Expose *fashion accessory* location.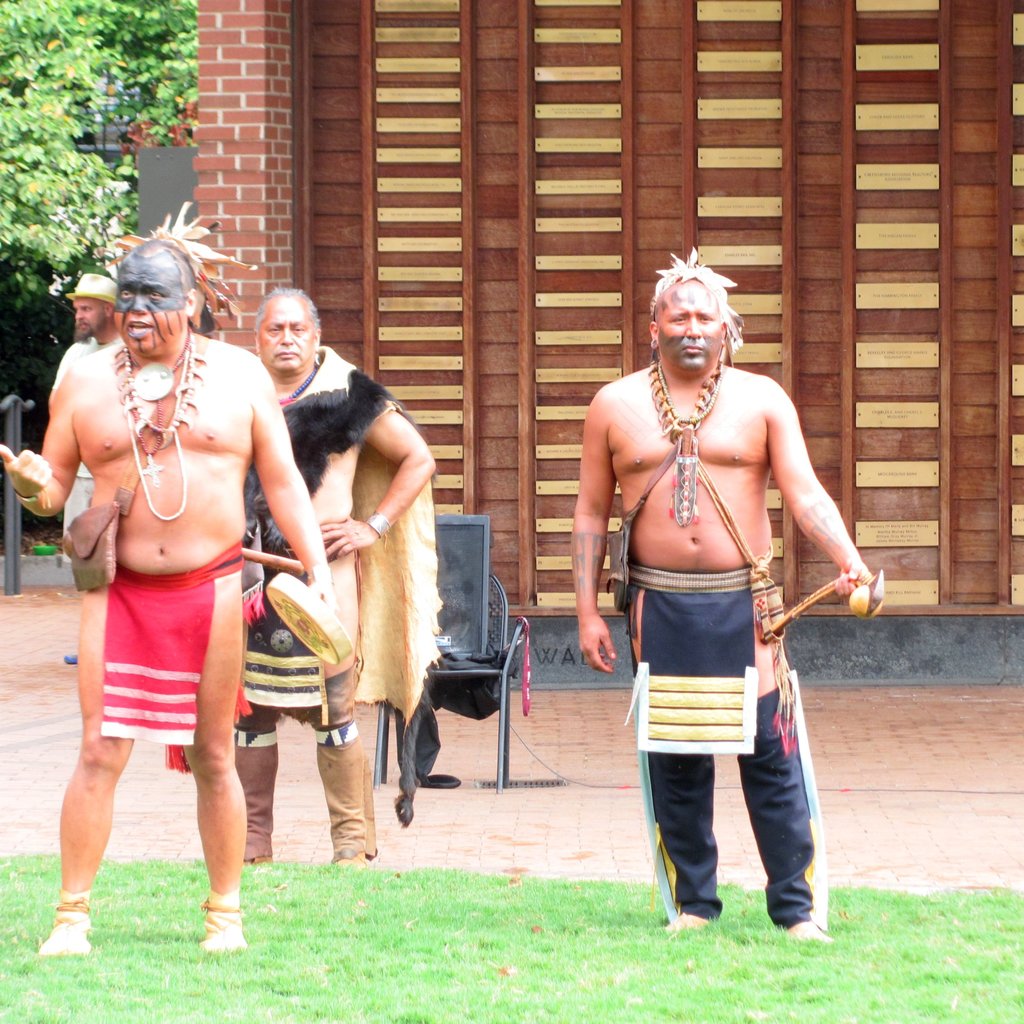
Exposed at select_region(12, 486, 56, 512).
